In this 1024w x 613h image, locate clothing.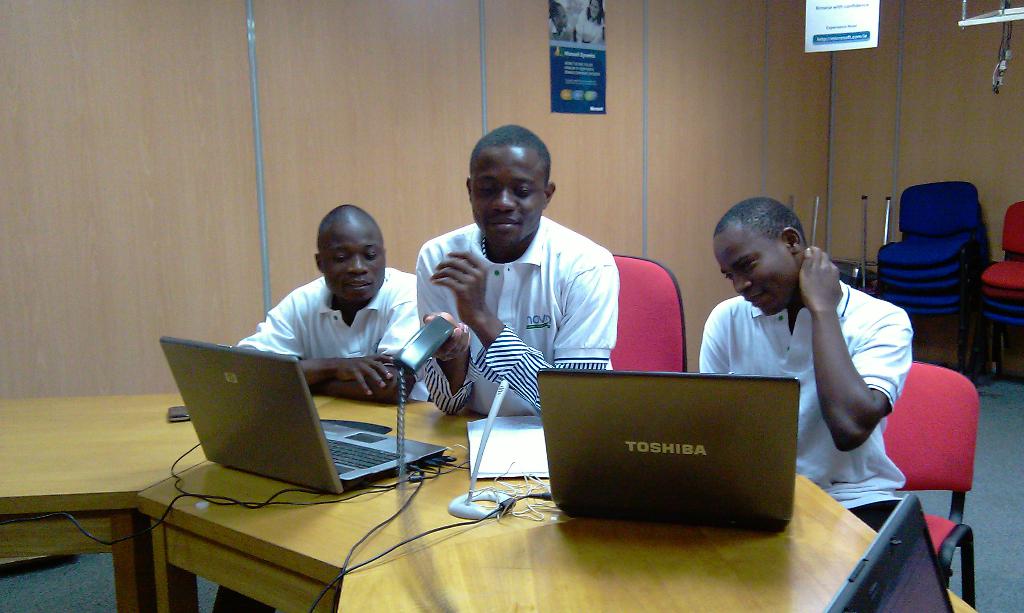
Bounding box: 574, 0, 600, 45.
